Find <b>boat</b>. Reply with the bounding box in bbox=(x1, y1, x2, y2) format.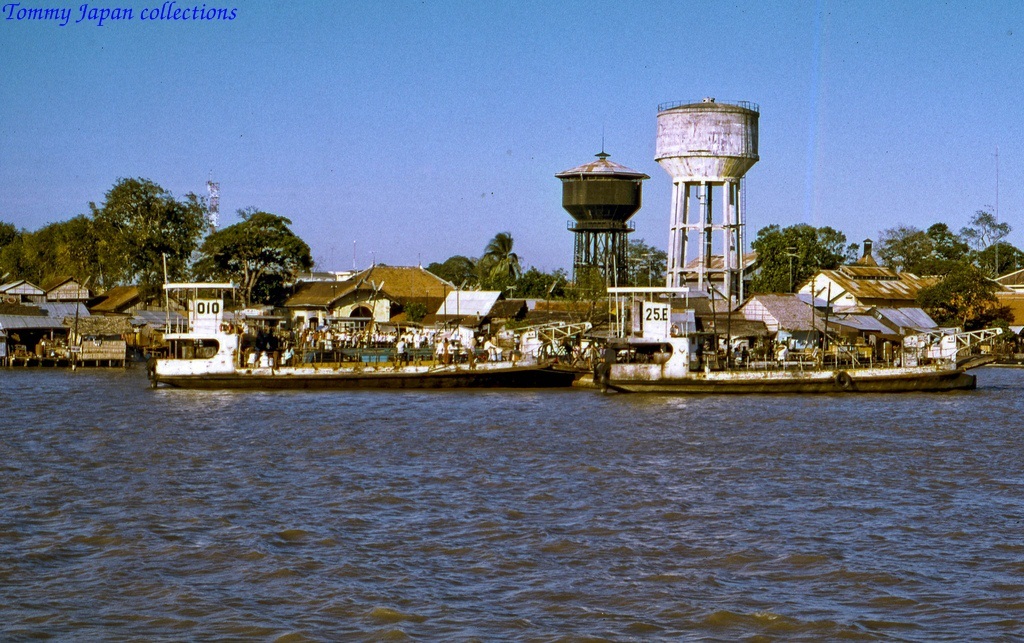
bbox=(148, 252, 589, 391).
